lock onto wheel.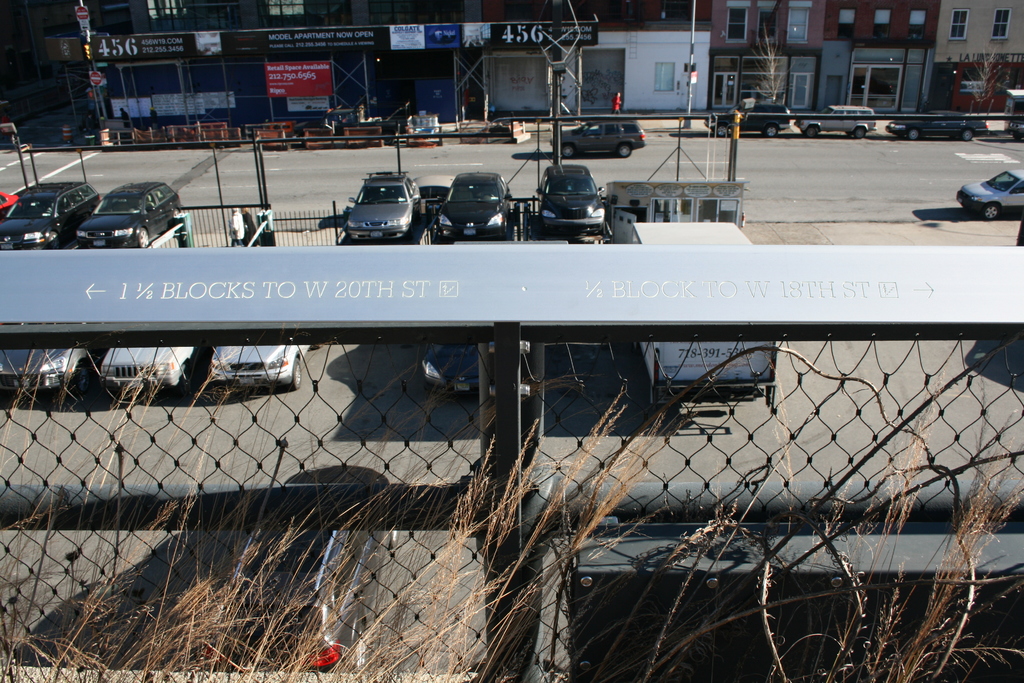
Locked: <bbox>767, 127, 776, 136</bbox>.
